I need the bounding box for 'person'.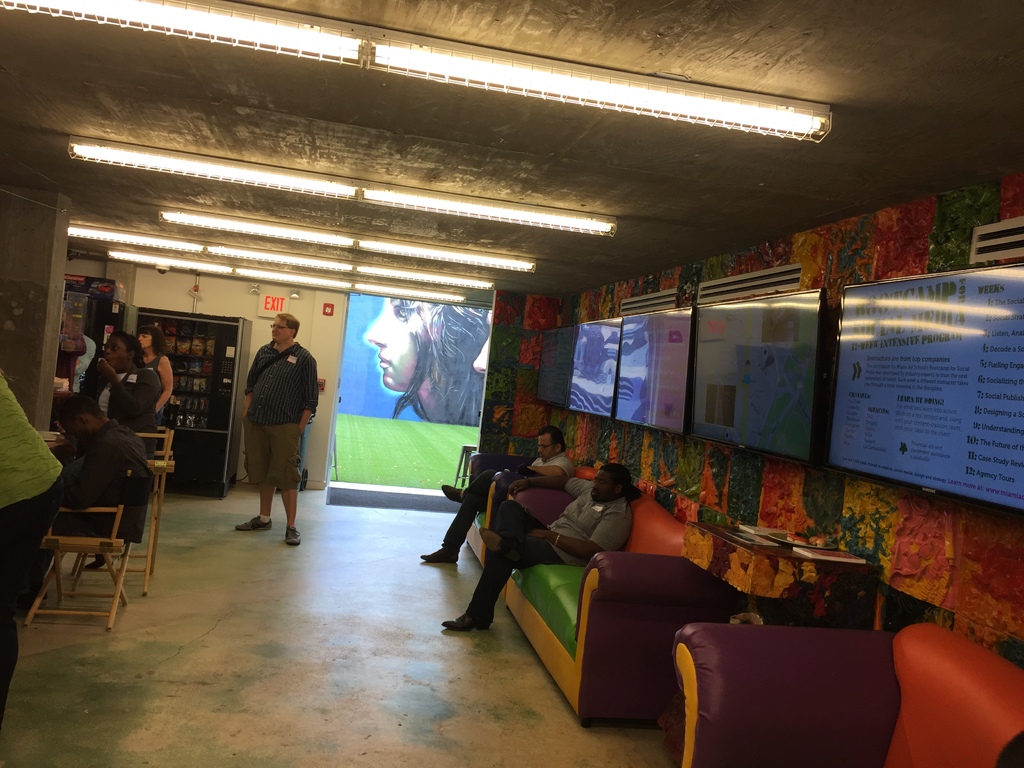
Here it is: 0:359:63:717.
